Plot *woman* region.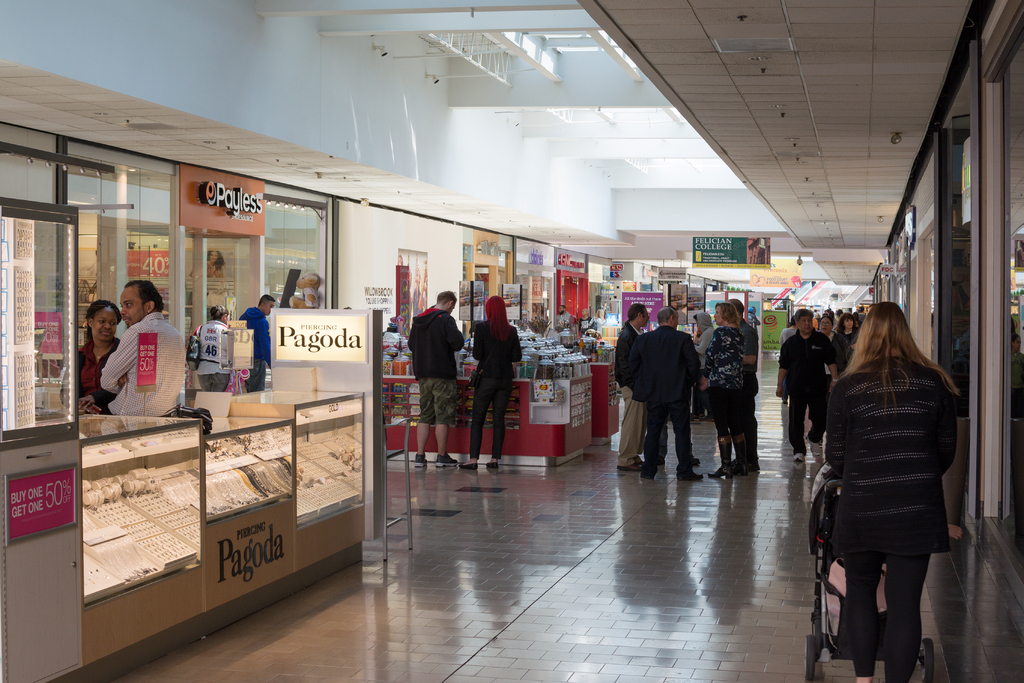
Plotted at <box>837,316,860,361</box>.
